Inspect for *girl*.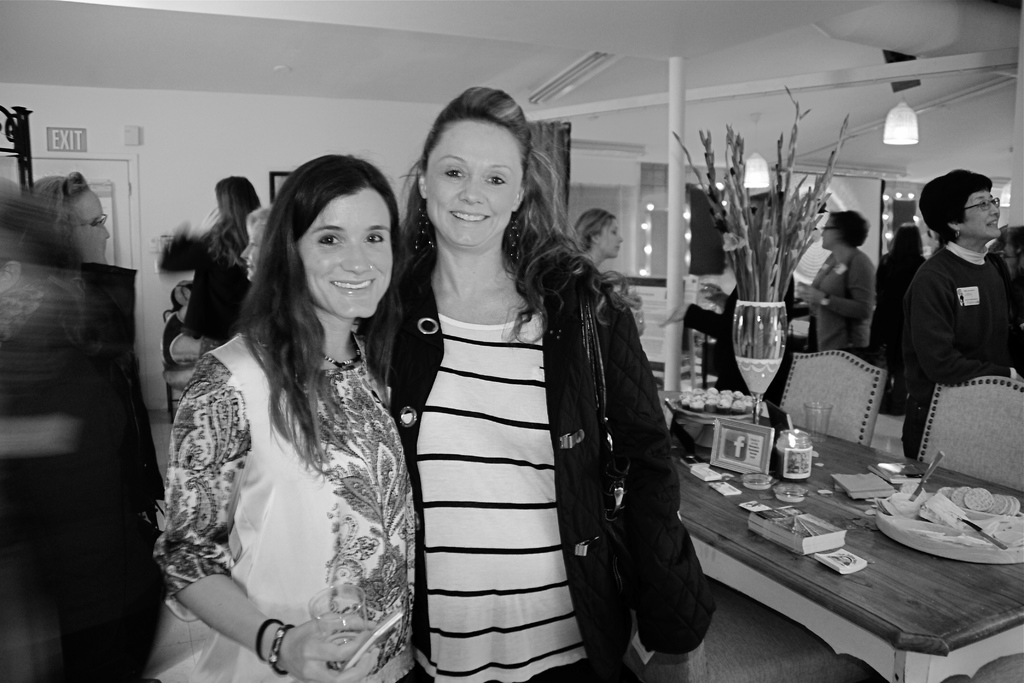
Inspection: <region>151, 177, 259, 349</region>.
